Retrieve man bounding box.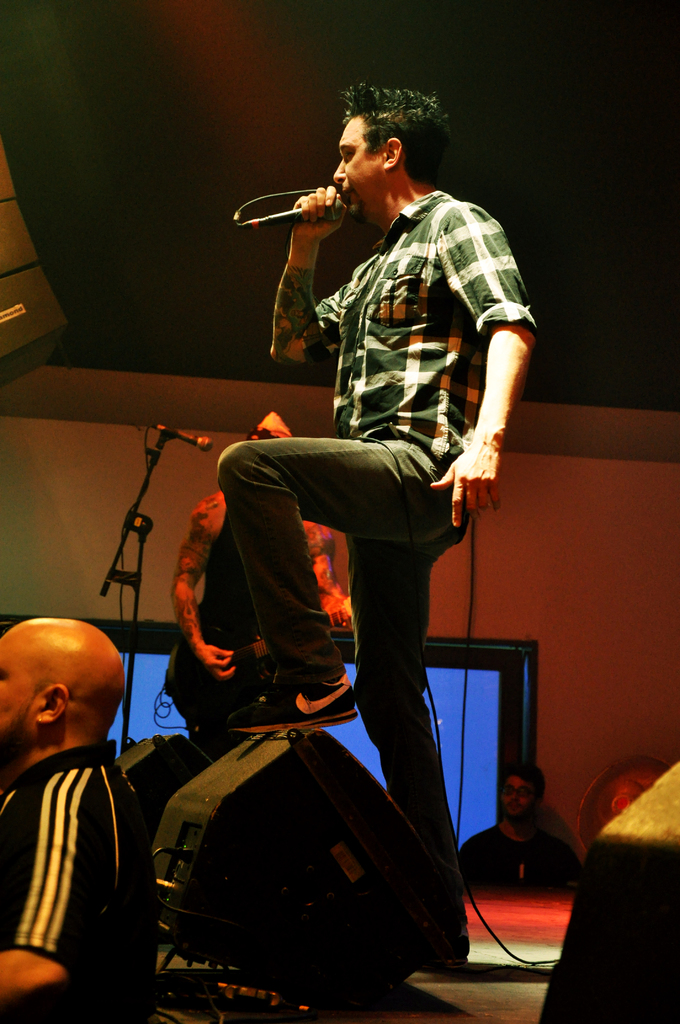
Bounding box: (x1=210, y1=79, x2=539, y2=977).
